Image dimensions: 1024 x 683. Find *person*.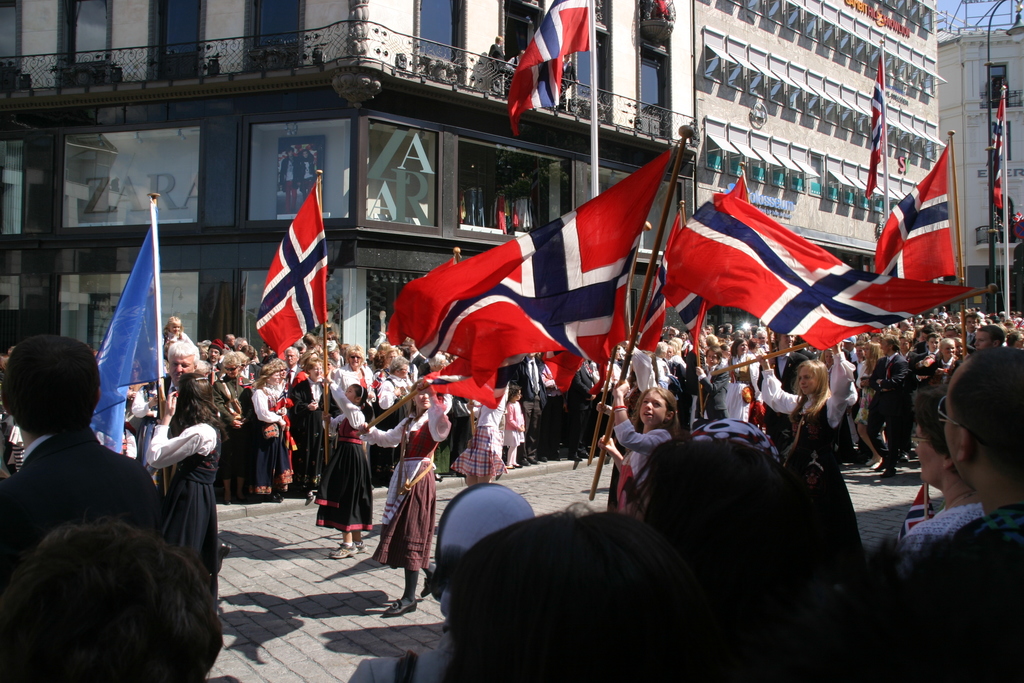
[left=148, top=378, right=221, bottom=538].
